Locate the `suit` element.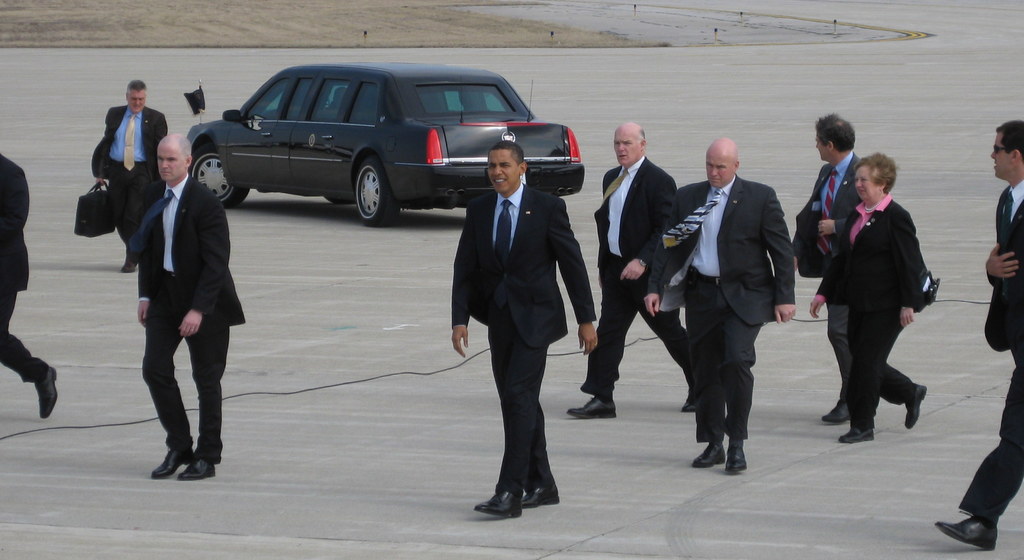
Element bbox: {"left": 795, "top": 152, "right": 861, "bottom": 399}.
